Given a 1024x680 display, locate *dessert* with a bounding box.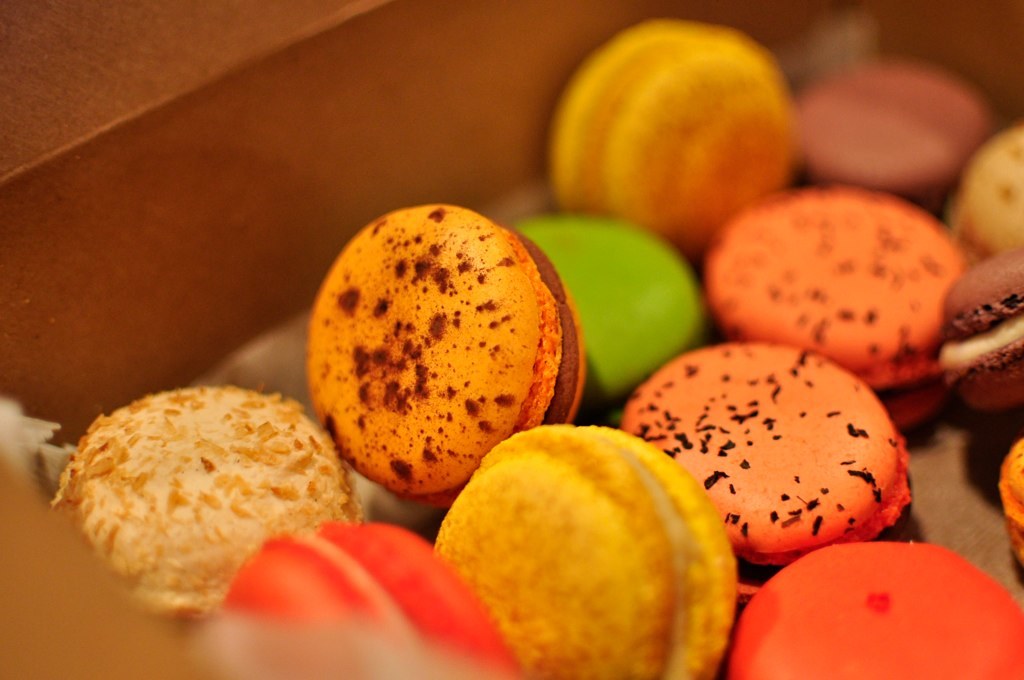
Located: bbox(424, 425, 743, 679).
